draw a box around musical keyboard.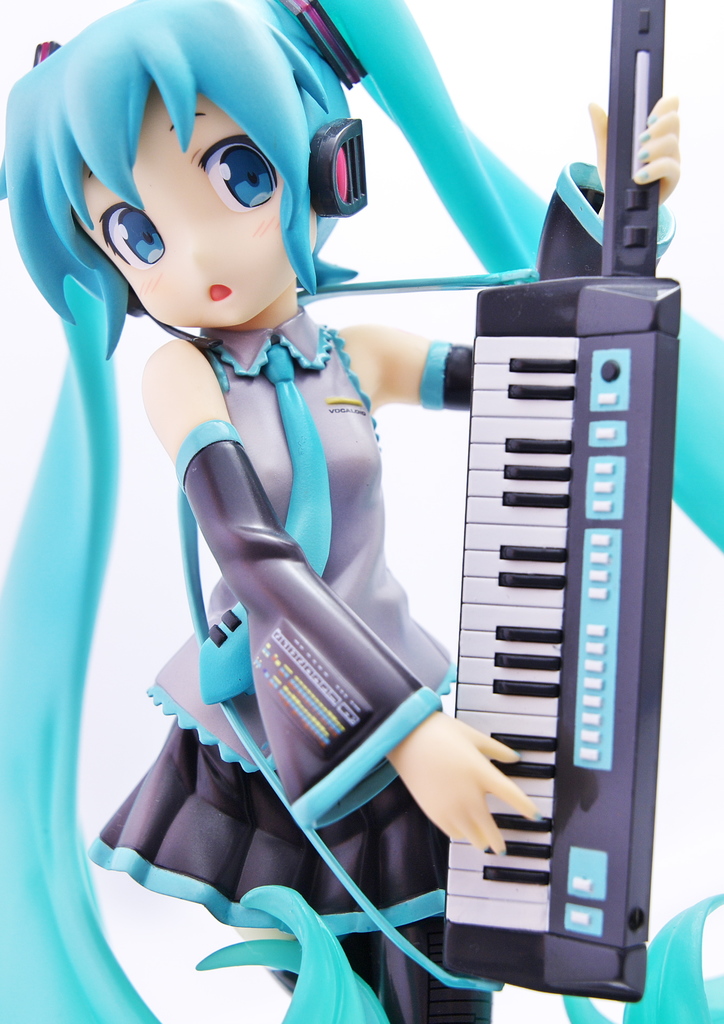
box=[430, 317, 658, 1008].
